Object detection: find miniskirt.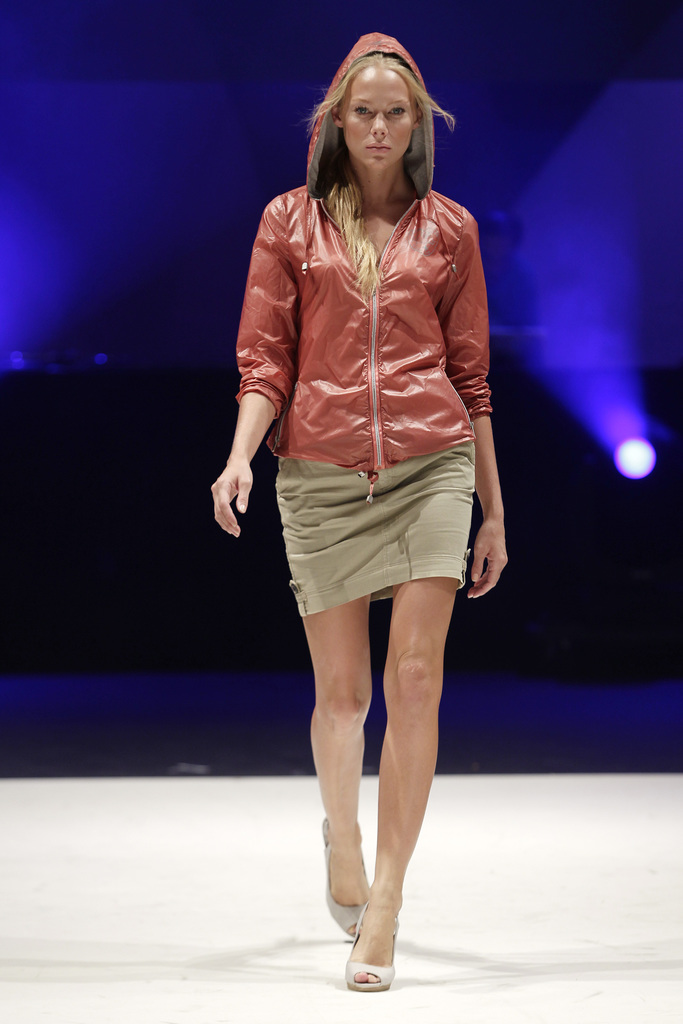
pyautogui.locateOnScreen(274, 442, 479, 618).
